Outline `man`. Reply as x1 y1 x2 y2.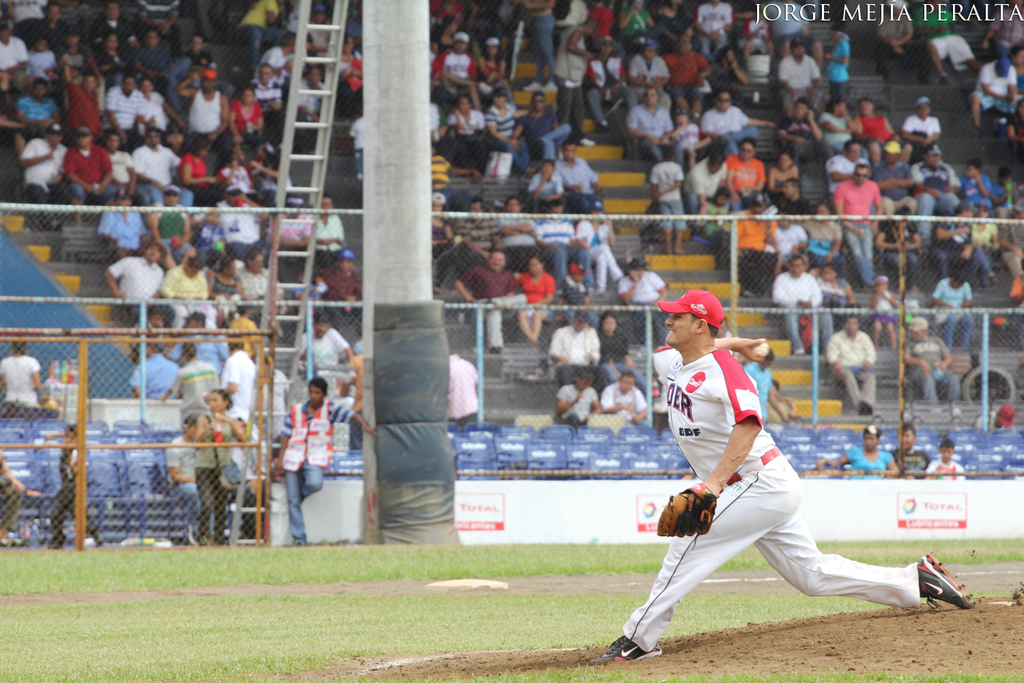
0 23 25 91.
